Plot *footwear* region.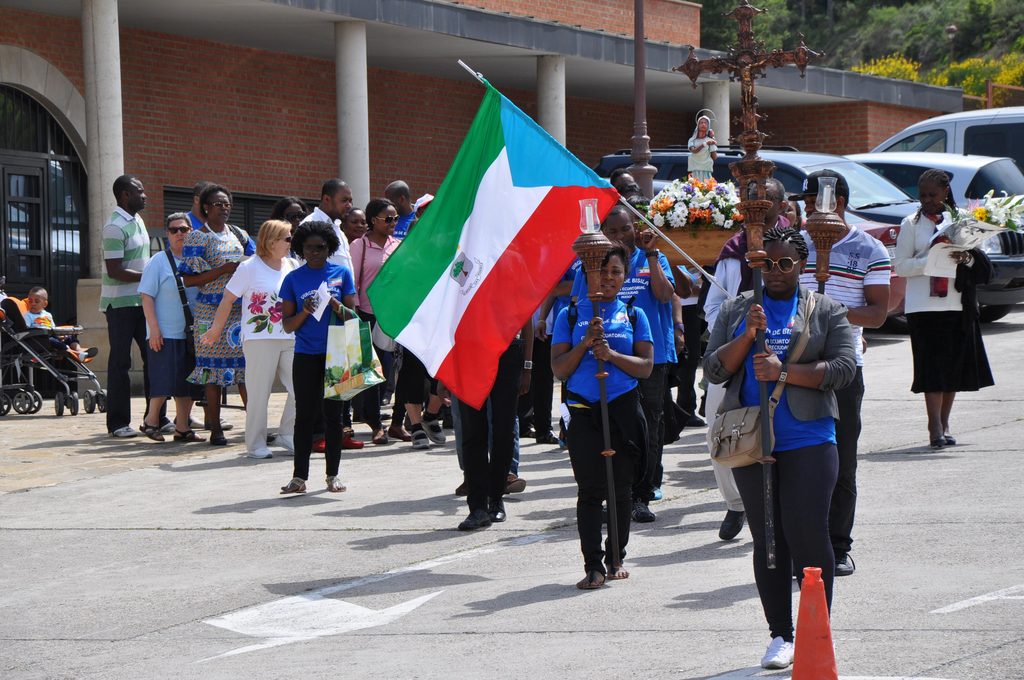
Plotted at rect(380, 412, 391, 421).
